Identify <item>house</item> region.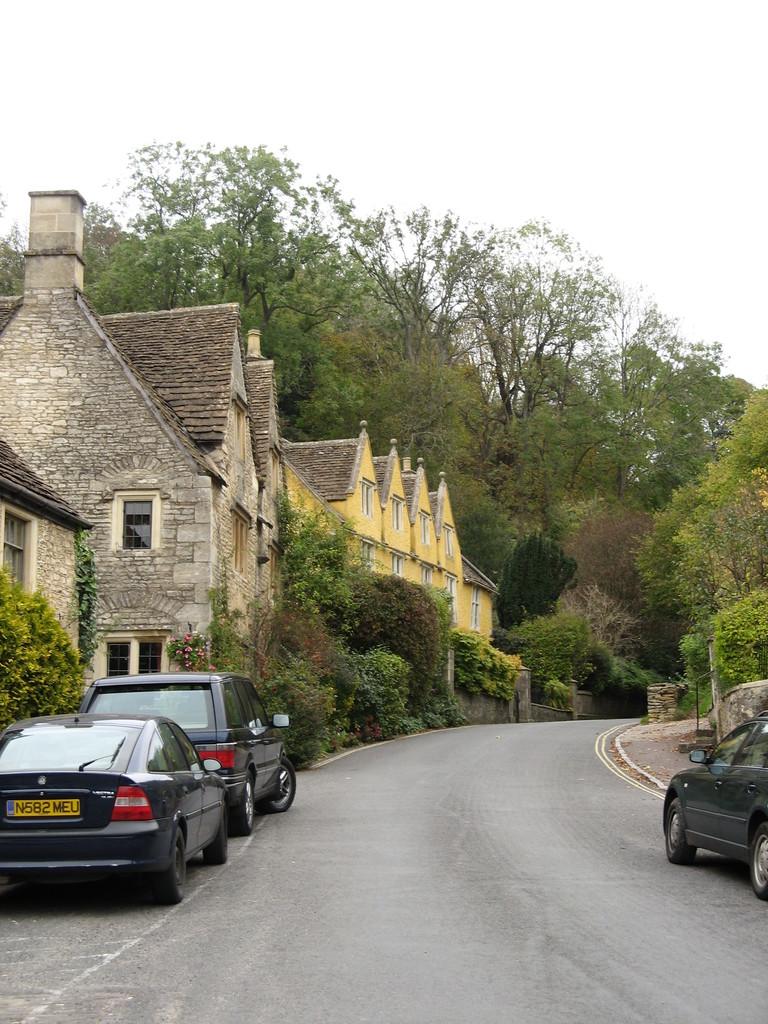
Region: <box>304,423,404,694</box>.
